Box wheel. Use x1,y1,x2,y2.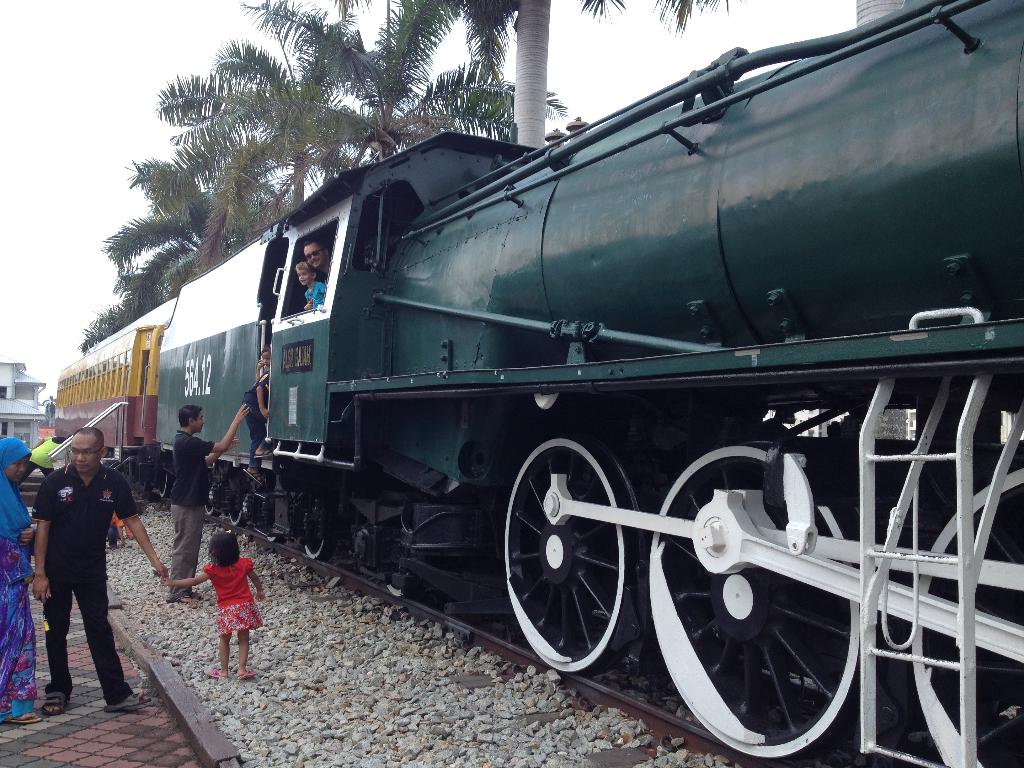
267,531,282,545.
